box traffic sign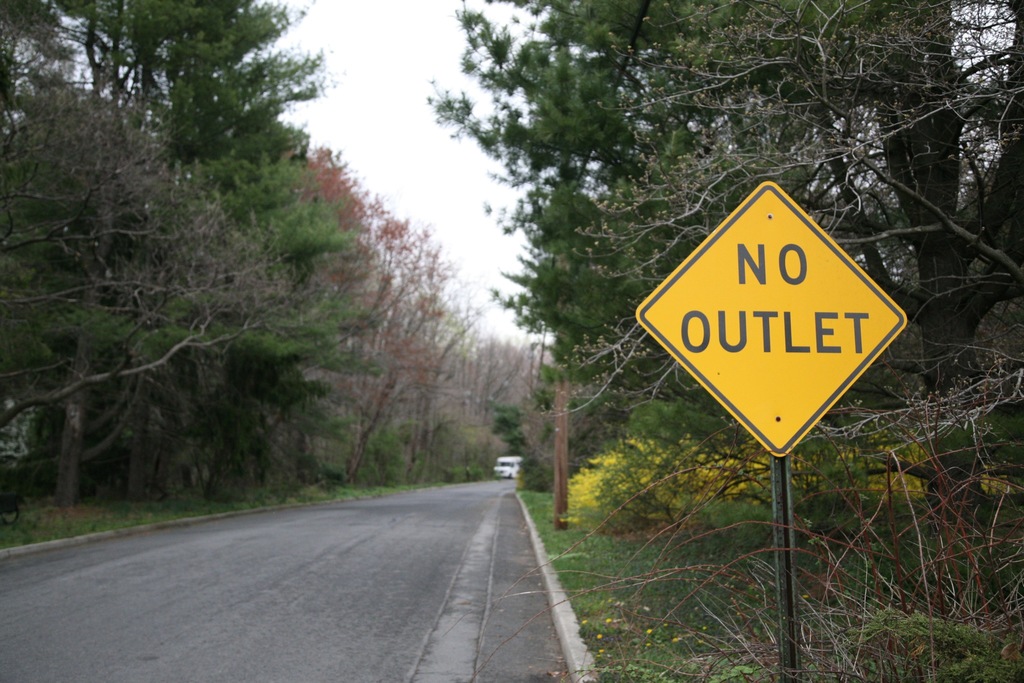
select_region(634, 181, 908, 457)
